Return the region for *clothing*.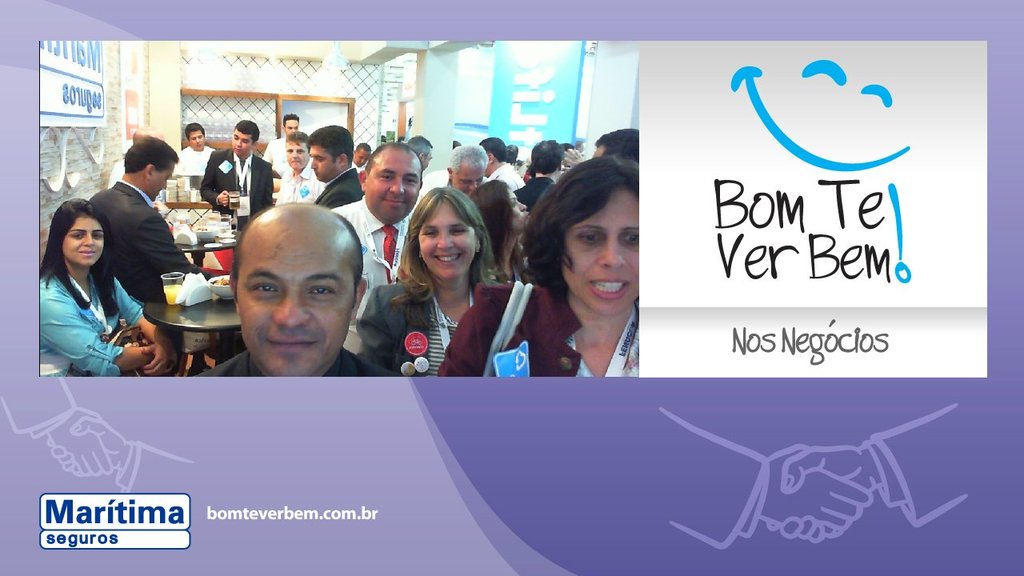
Rect(78, 174, 212, 300).
